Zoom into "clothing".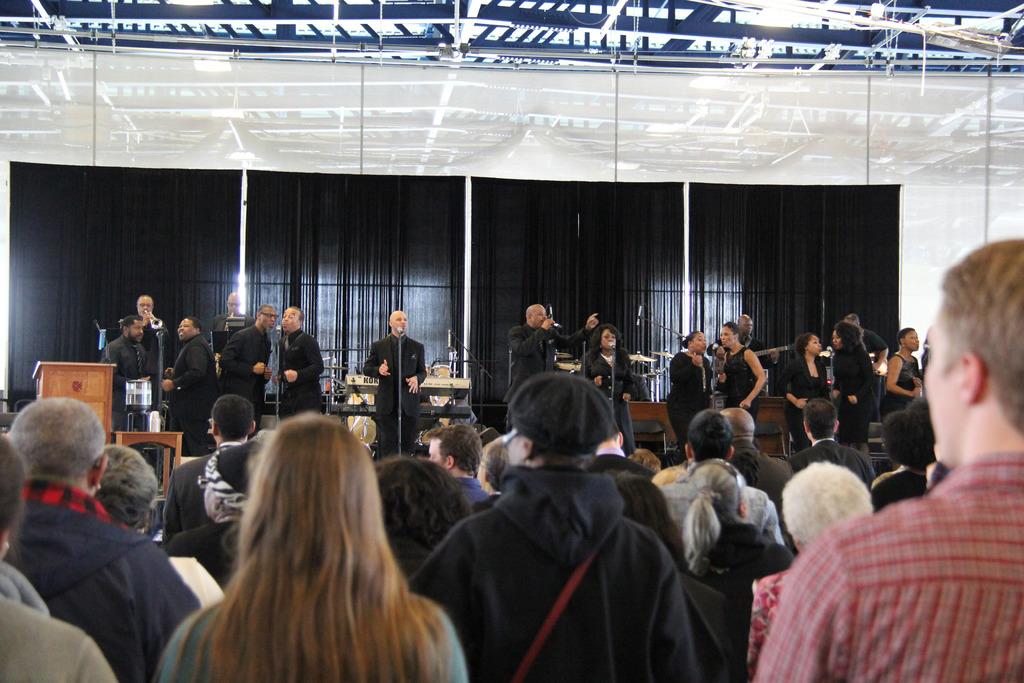
Zoom target: locate(582, 347, 637, 452).
